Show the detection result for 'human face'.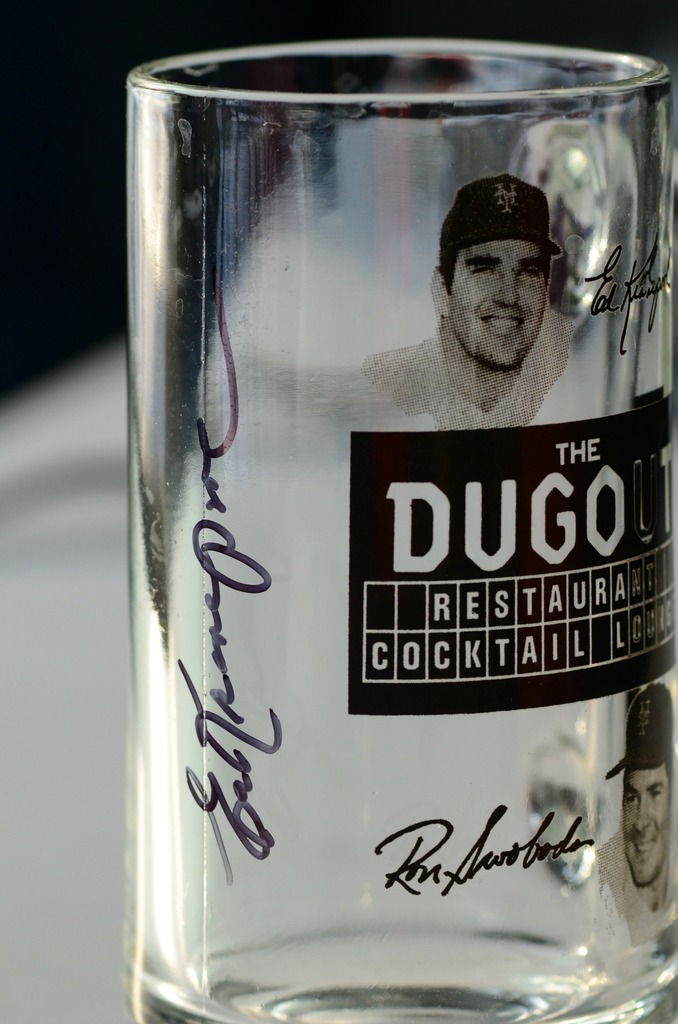
[x1=448, y1=238, x2=549, y2=370].
